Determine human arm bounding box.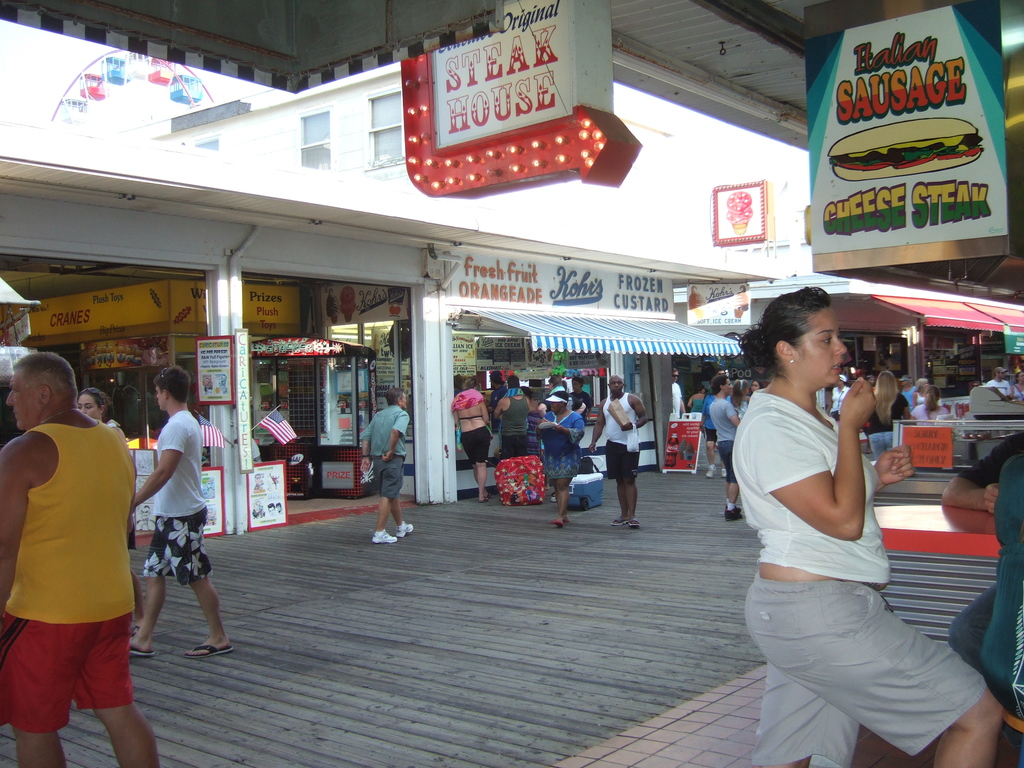
Determined: x1=589 y1=405 x2=608 y2=452.
